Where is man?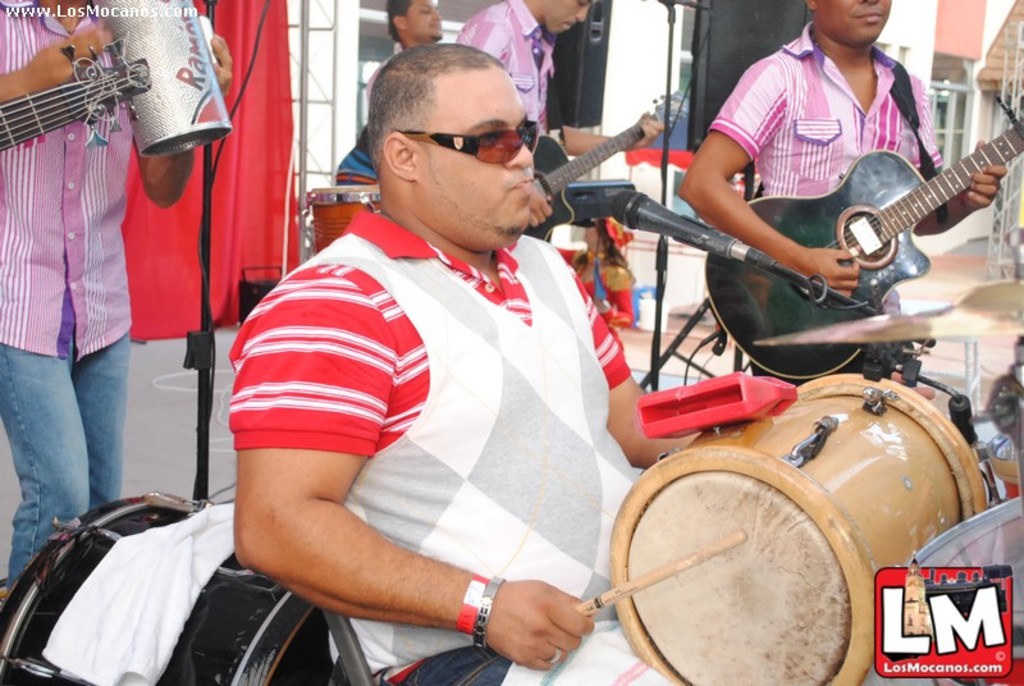
pyautogui.locateOnScreen(687, 0, 1006, 384).
